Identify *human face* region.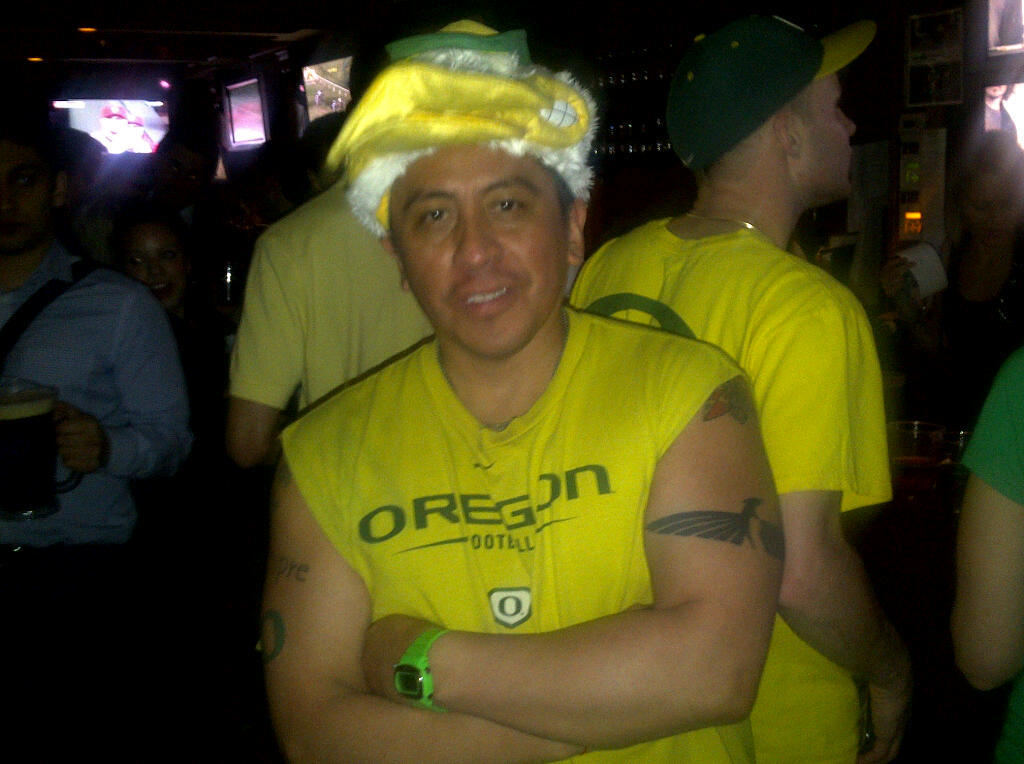
Region: bbox=[390, 144, 571, 362].
